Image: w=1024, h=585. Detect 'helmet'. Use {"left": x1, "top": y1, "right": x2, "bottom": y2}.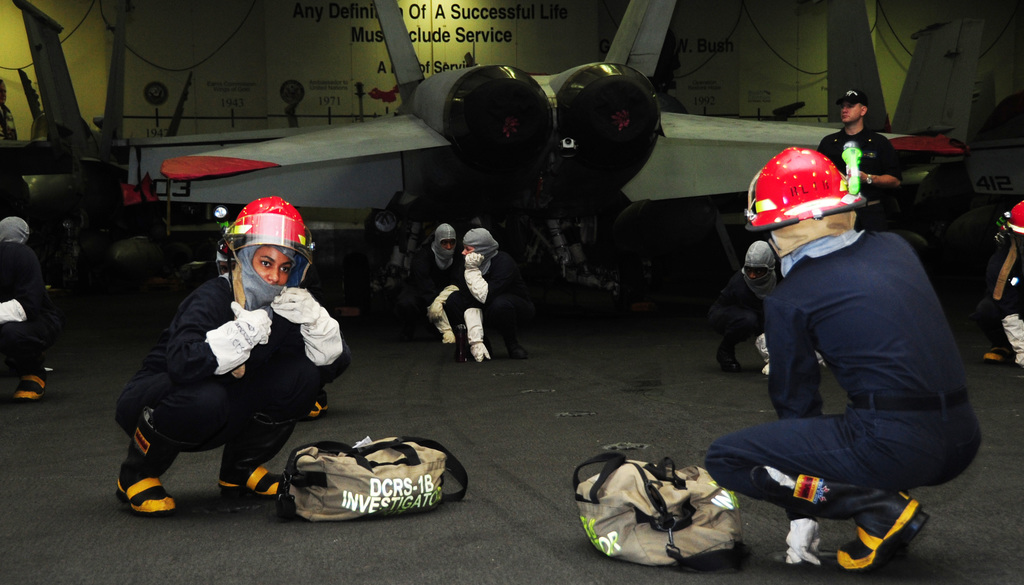
{"left": 743, "top": 145, "right": 870, "bottom": 239}.
